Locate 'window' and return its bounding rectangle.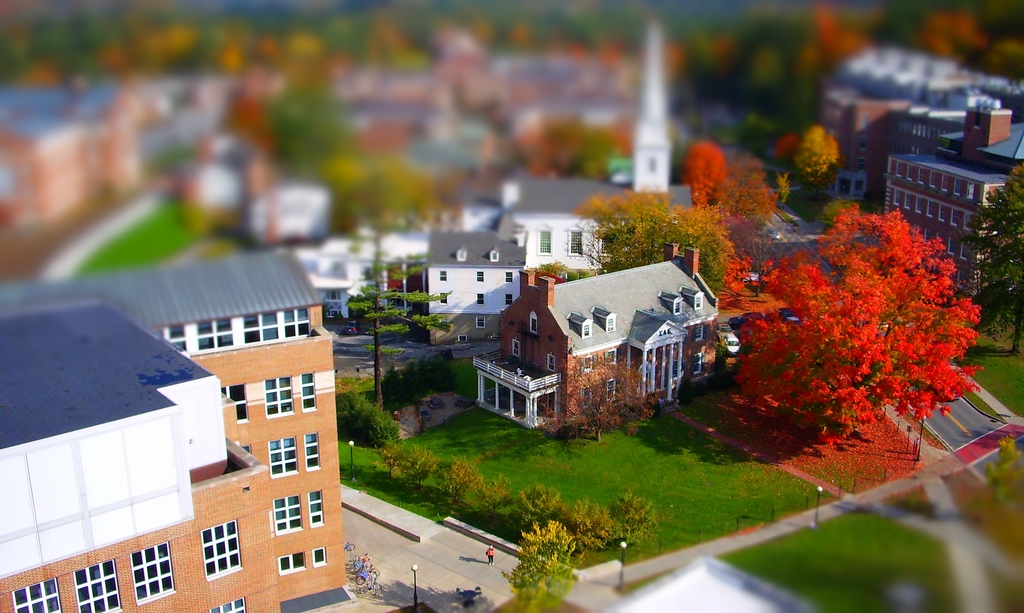
left=477, top=315, right=484, bottom=328.
